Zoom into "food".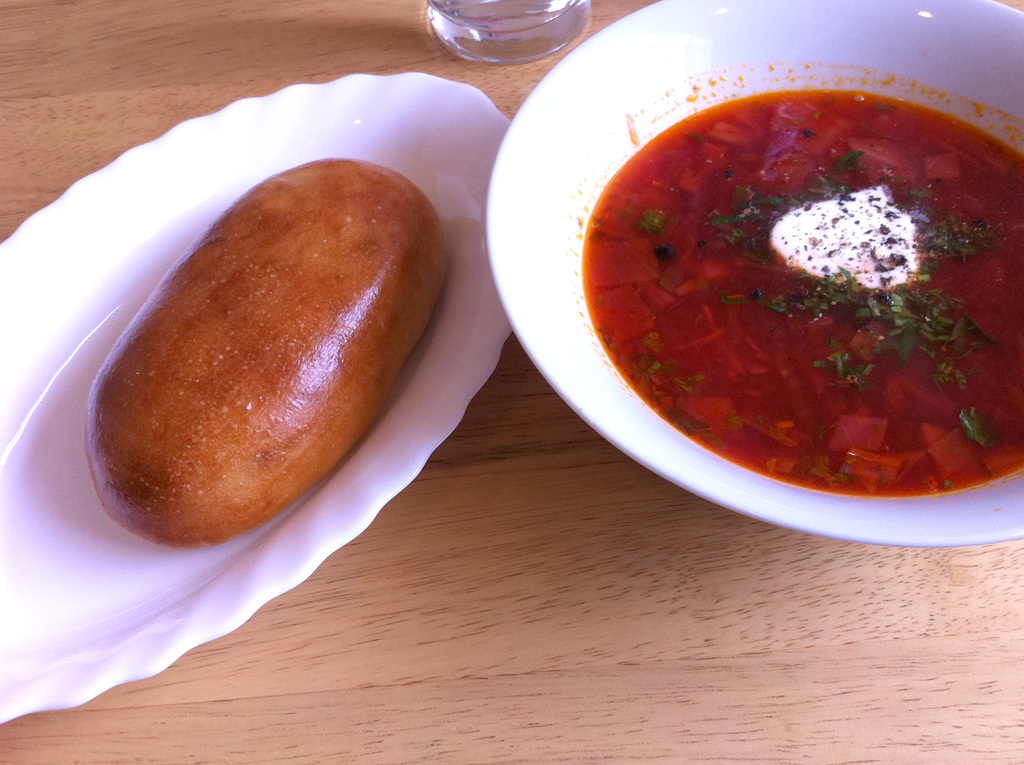
Zoom target: l=84, t=156, r=448, b=551.
